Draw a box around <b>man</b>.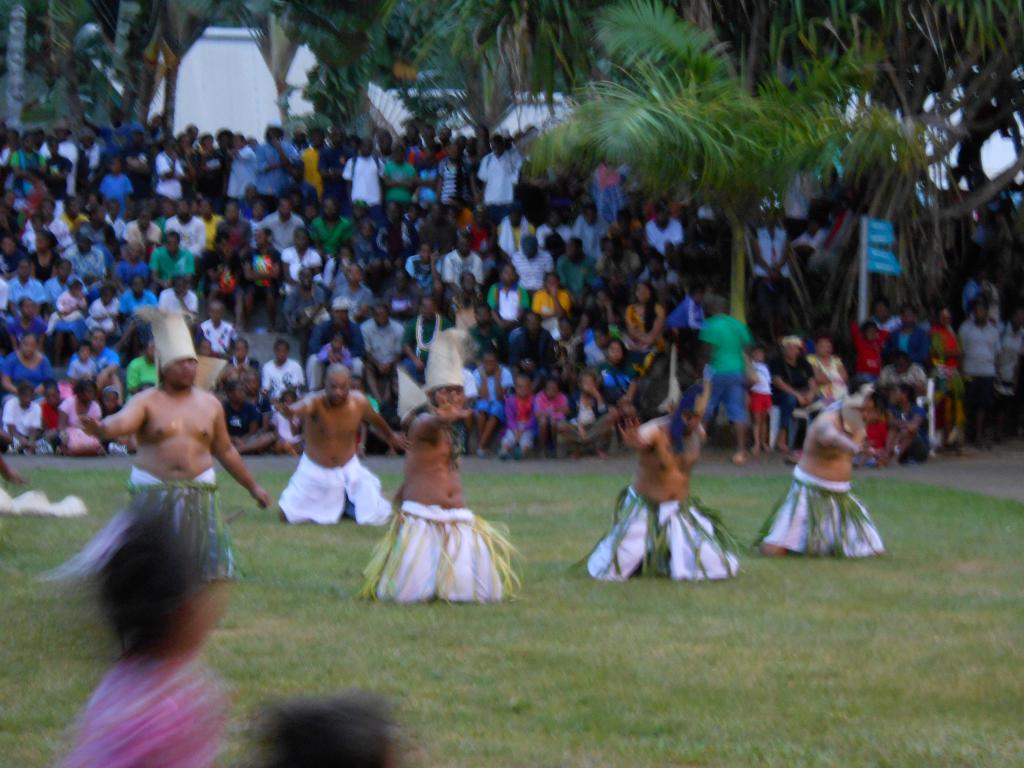
[left=559, top=373, right=621, bottom=452].
